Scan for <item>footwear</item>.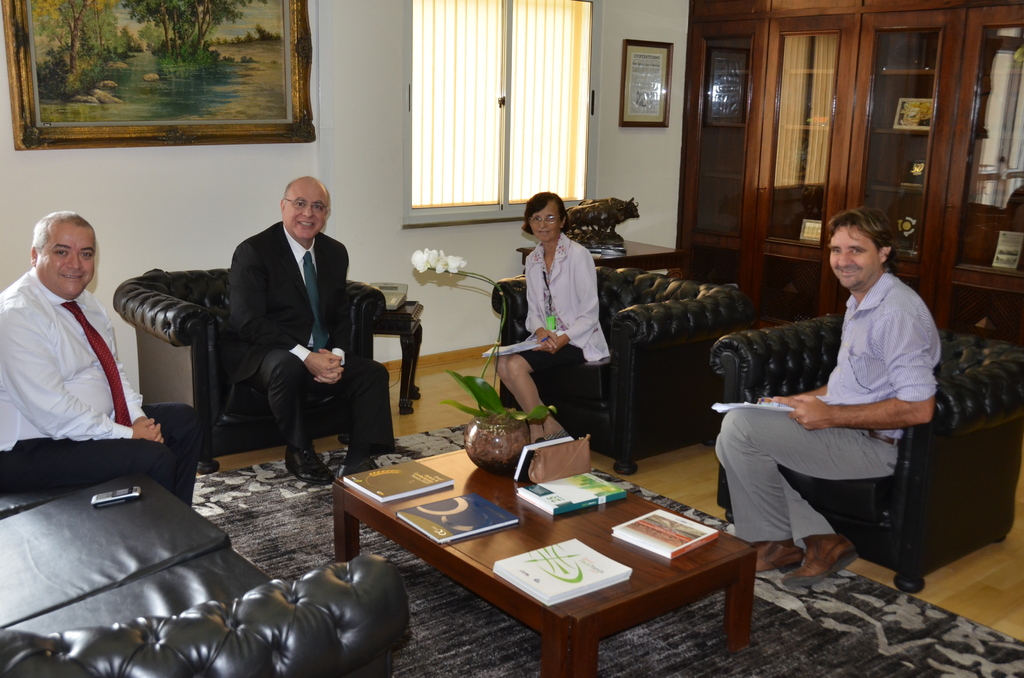
Scan result: box(536, 430, 568, 442).
